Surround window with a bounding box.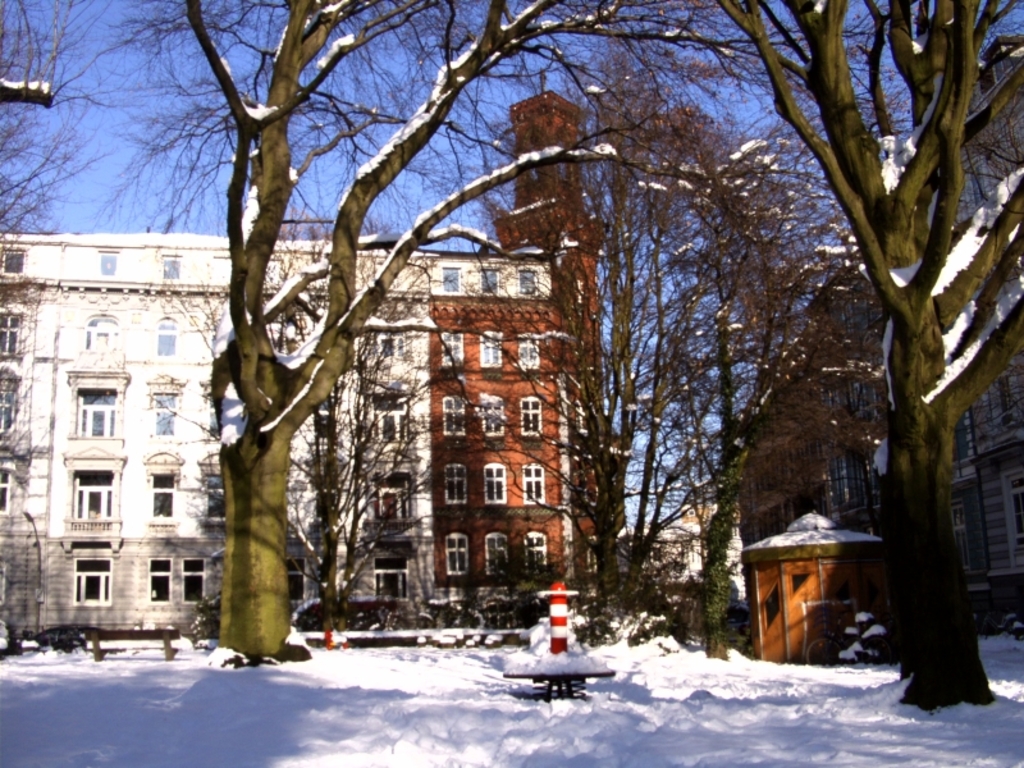
[70,550,115,608].
